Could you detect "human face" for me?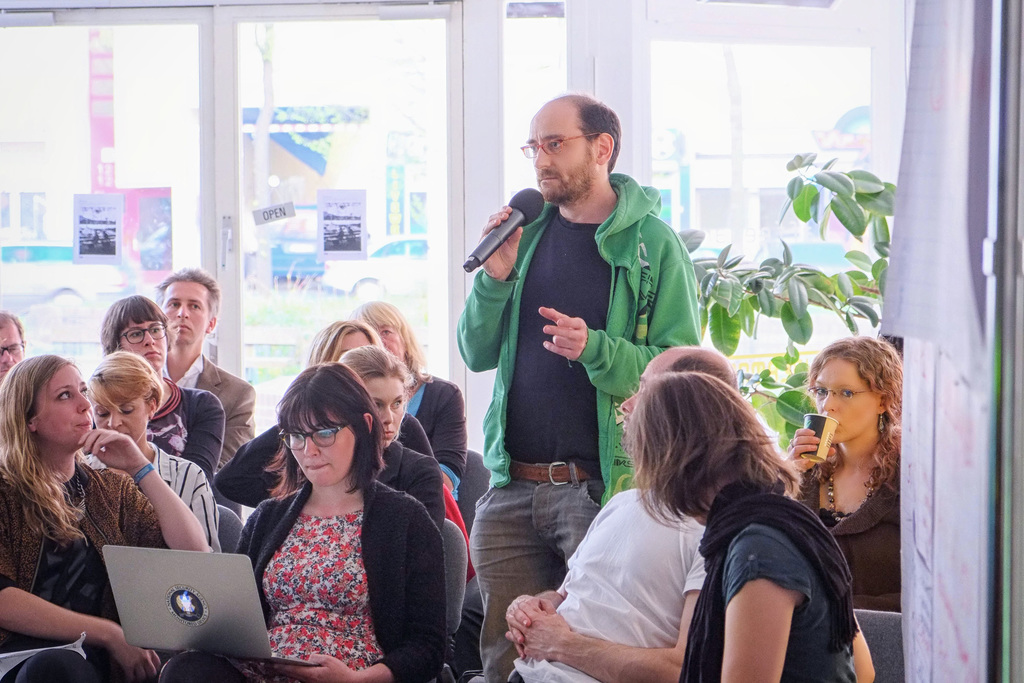
Detection result: {"left": 0, "top": 318, "right": 24, "bottom": 379}.
